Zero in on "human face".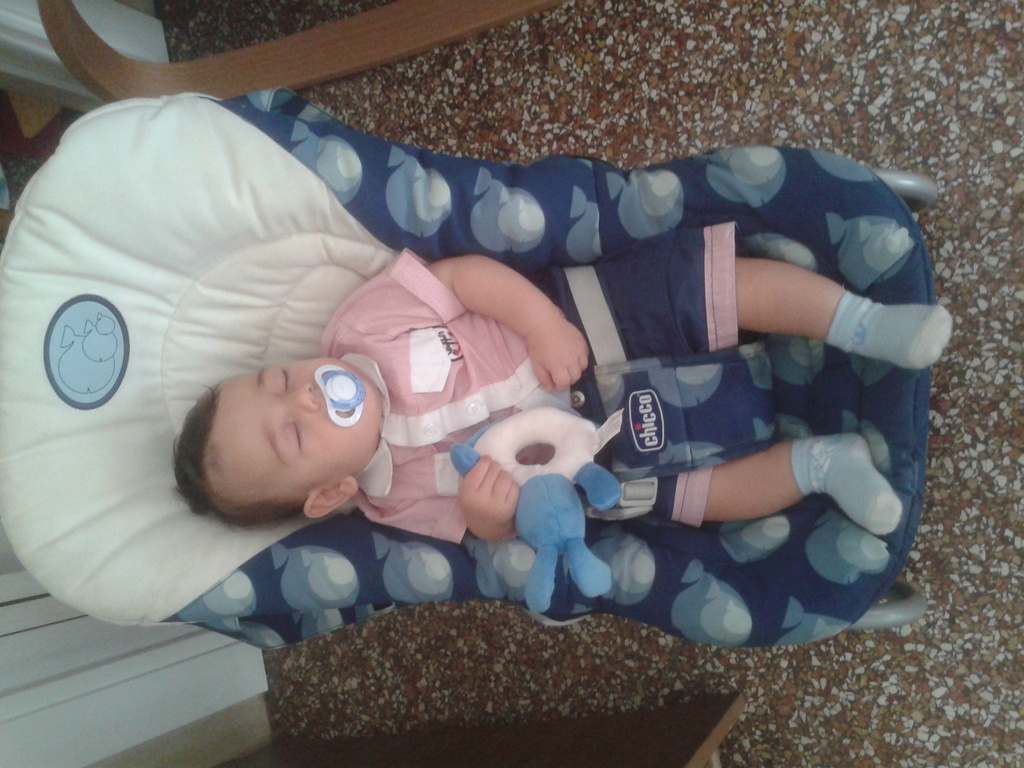
Zeroed in: region(214, 352, 377, 491).
